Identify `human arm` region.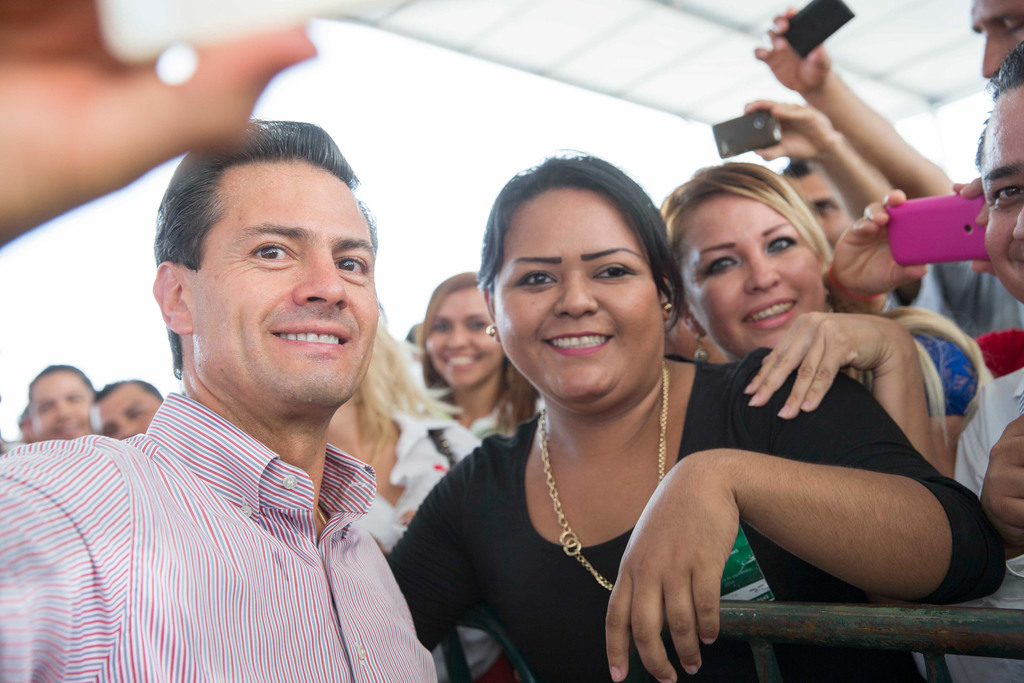
Region: BBox(0, 0, 328, 262).
